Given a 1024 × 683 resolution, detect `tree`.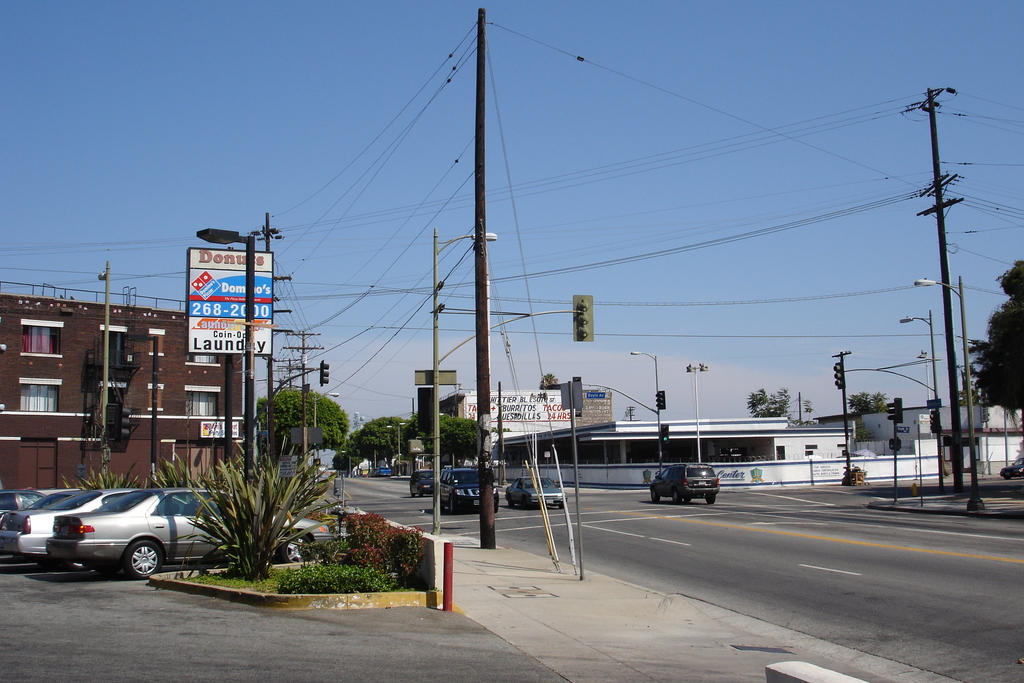
(x1=748, y1=383, x2=794, y2=418).
